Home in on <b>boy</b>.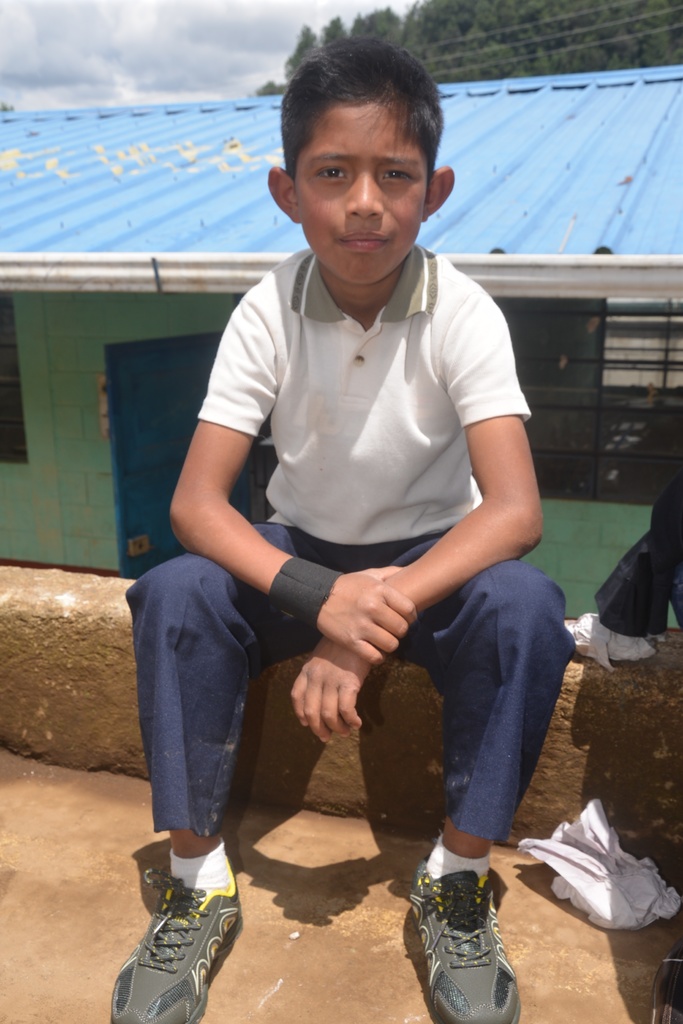
Homed in at (x1=160, y1=86, x2=568, y2=918).
